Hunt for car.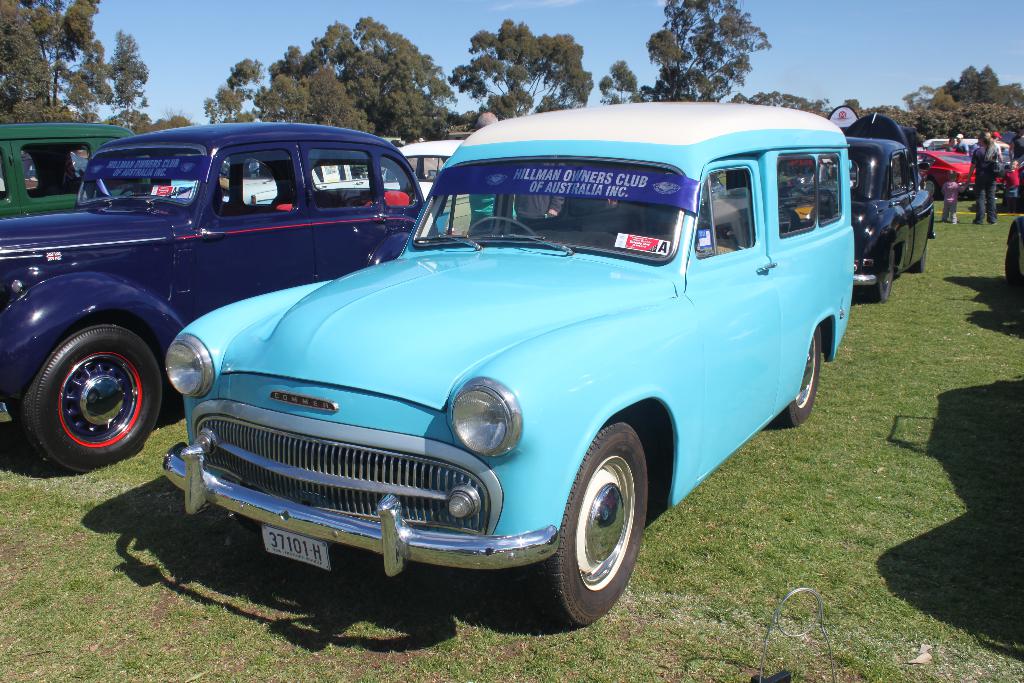
Hunted down at crop(917, 147, 993, 201).
